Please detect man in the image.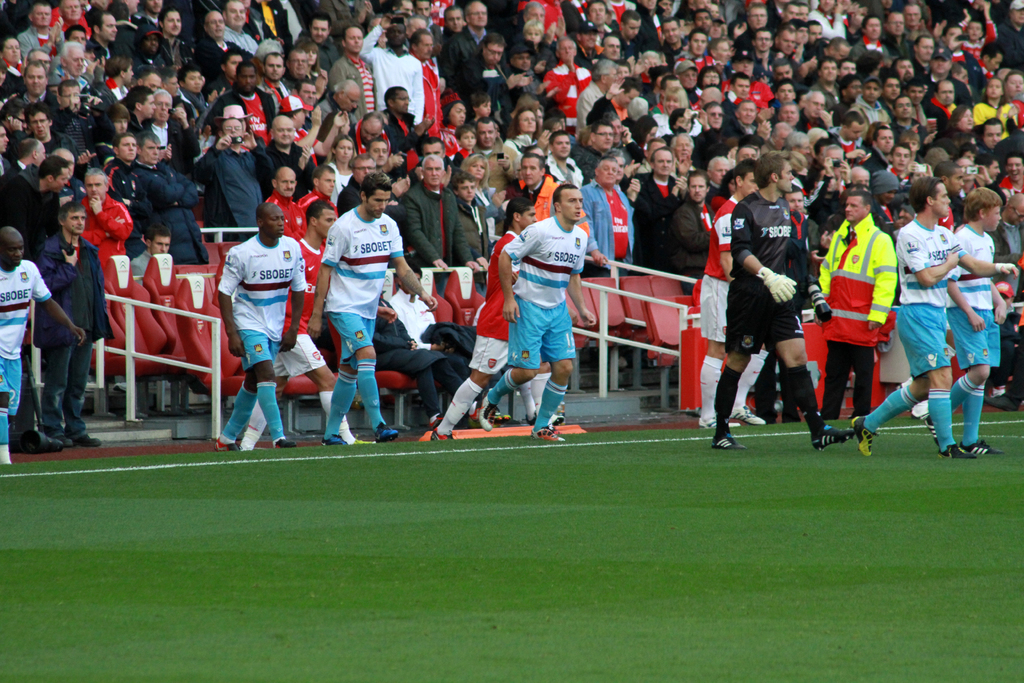
{"x1": 31, "y1": 198, "x2": 118, "y2": 446}.
